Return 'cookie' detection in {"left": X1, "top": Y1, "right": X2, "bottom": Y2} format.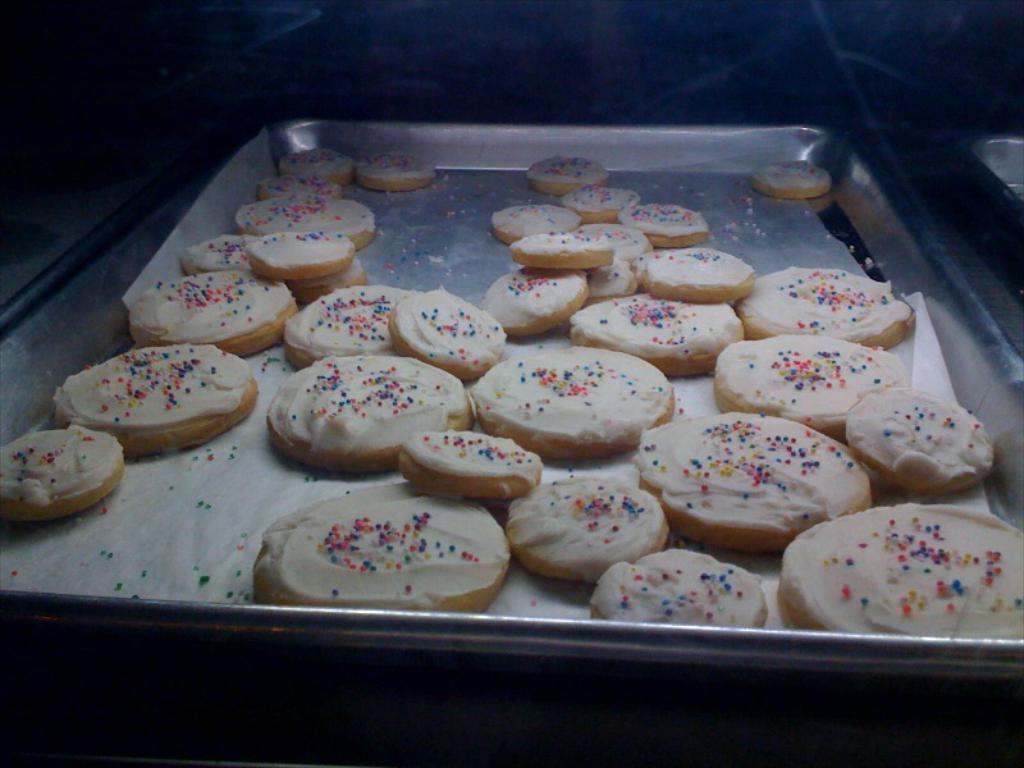
{"left": 591, "top": 552, "right": 767, "bottom": 628}.
